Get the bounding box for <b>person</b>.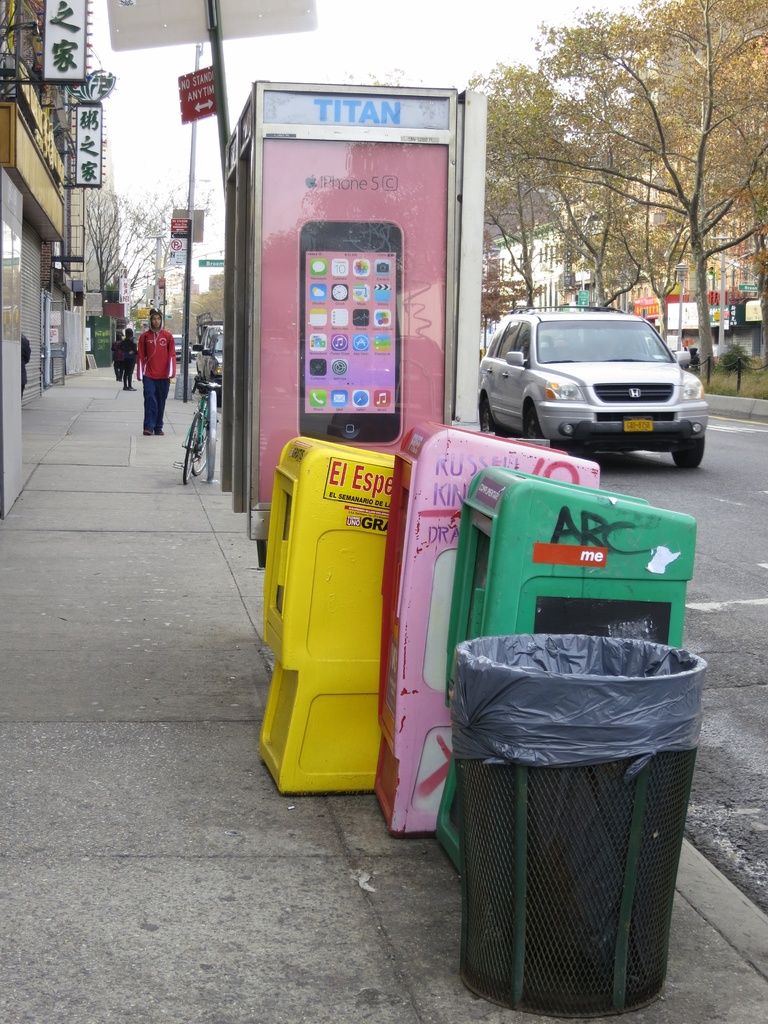
<bbox>120, 329, 138, 392</bbox>.
